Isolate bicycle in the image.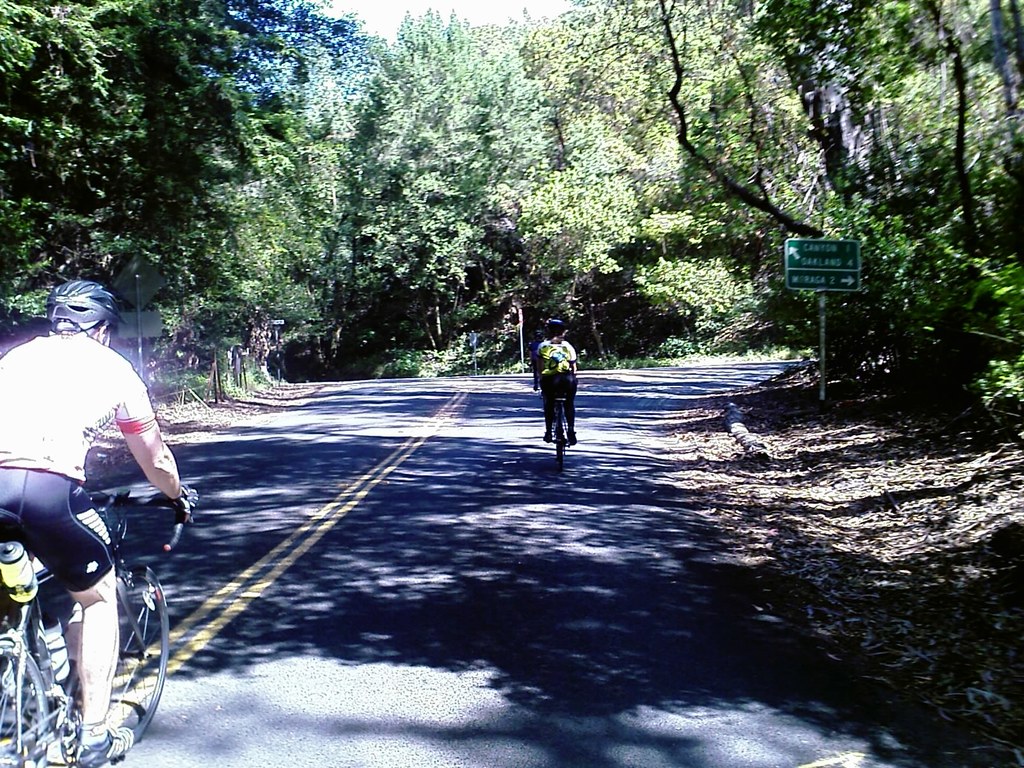
Isolated region: detection(532, 378, 584, 470).
